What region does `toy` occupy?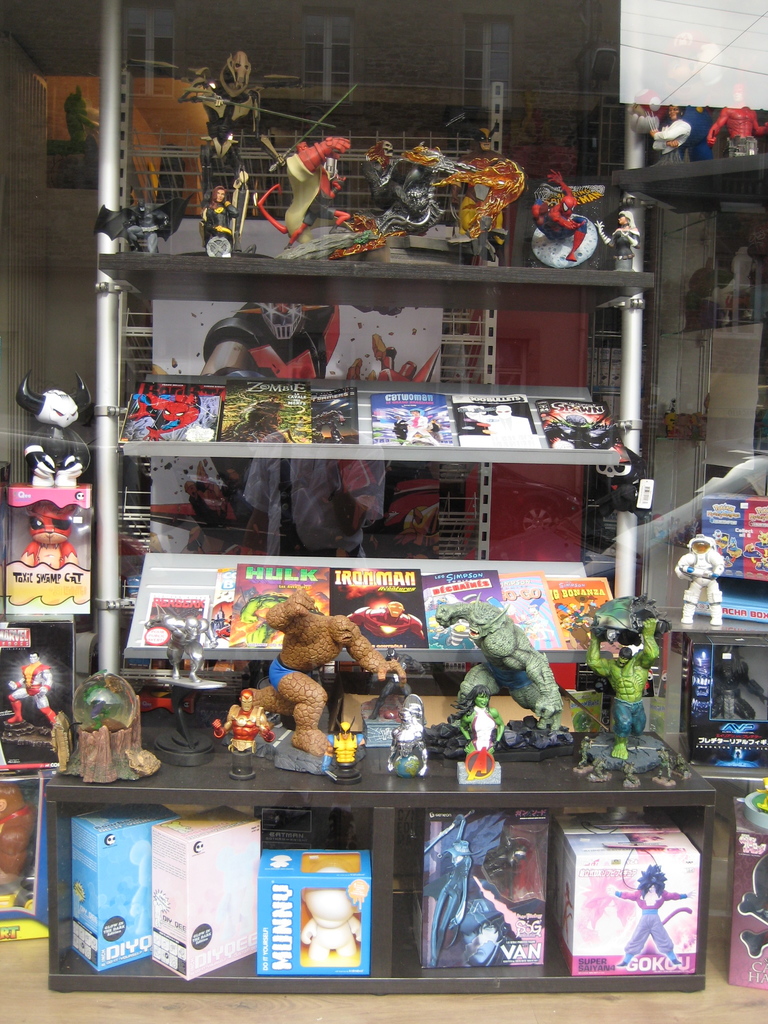
(744,535,767,573).
